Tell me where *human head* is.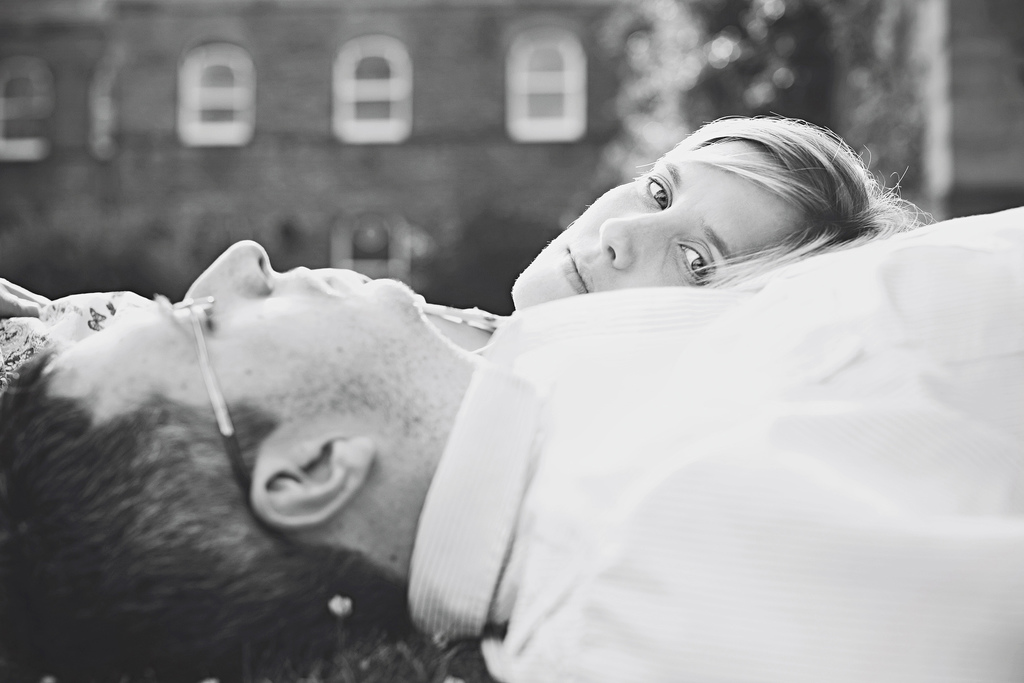
*human head* is at rect(540, 117, 908, 317).
